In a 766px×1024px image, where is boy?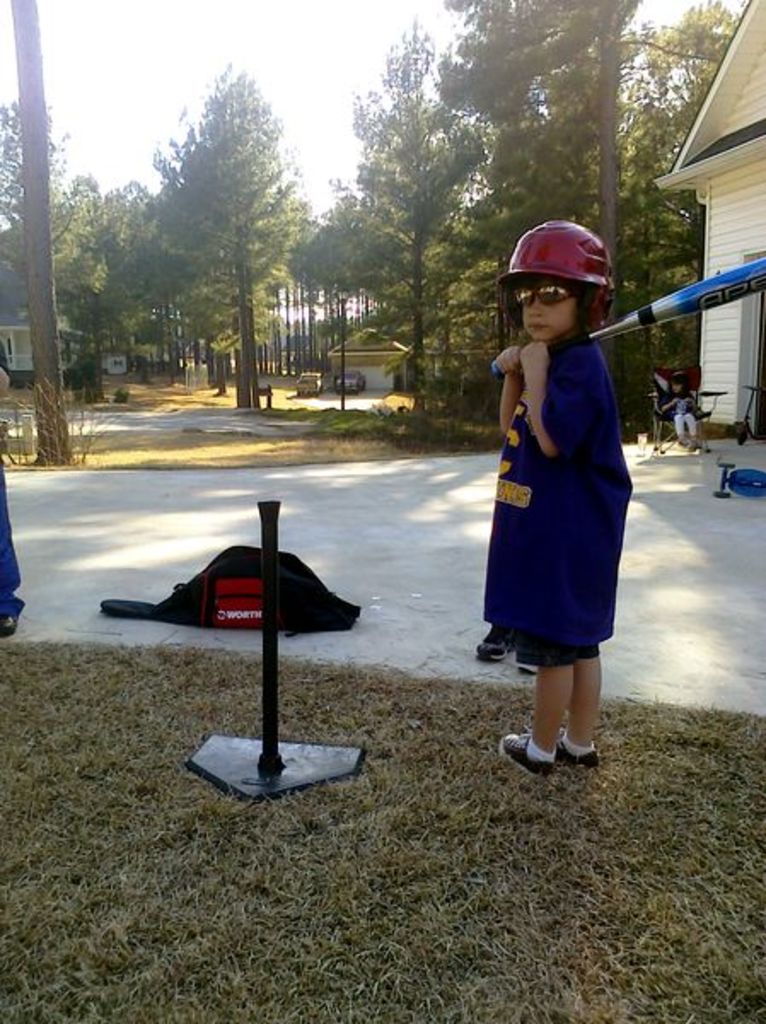
bbox=[485, 222, 633, 773].
